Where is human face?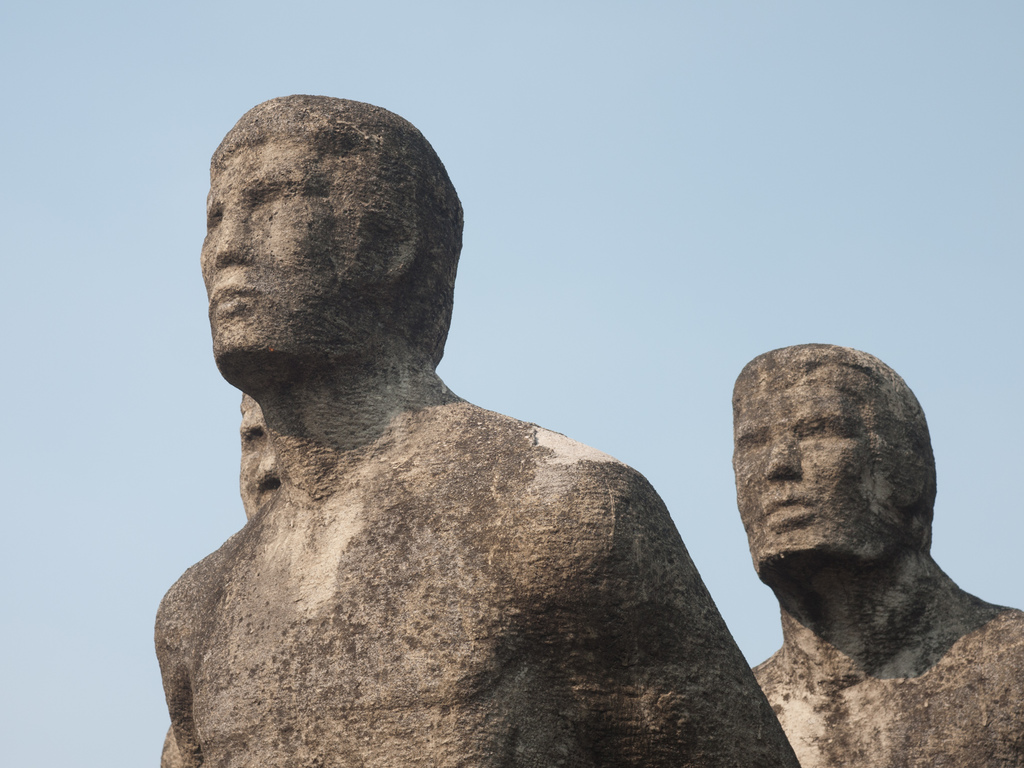
bbox(733, 386, 872, 557).
